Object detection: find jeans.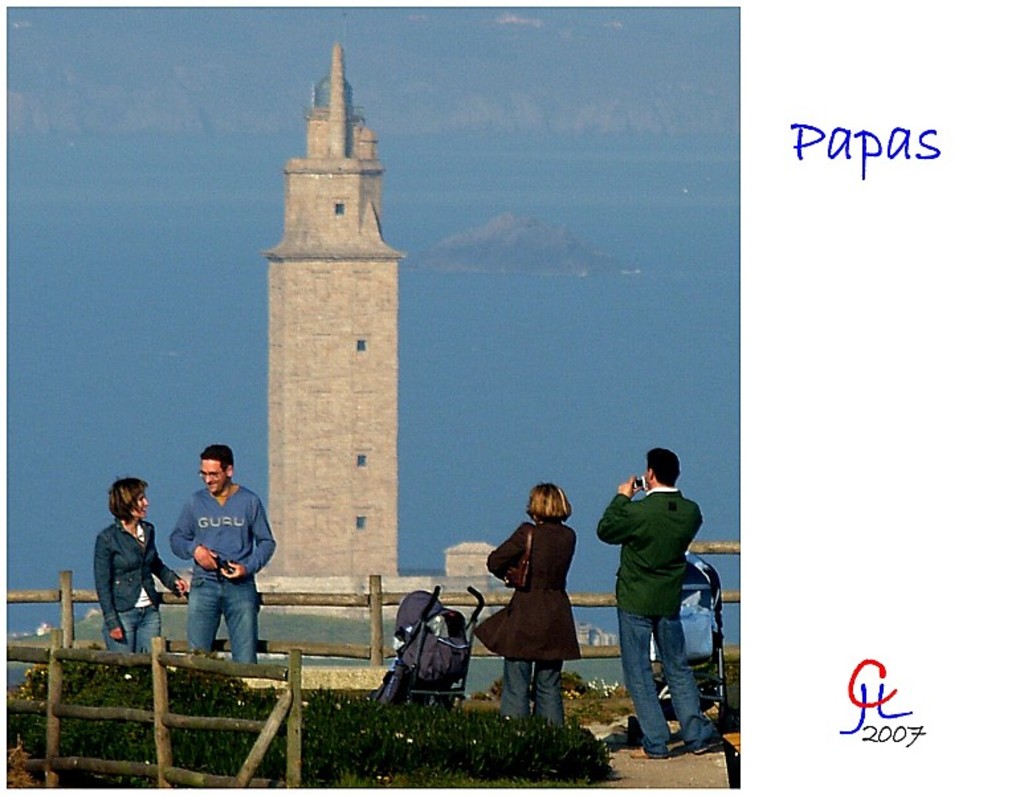
<bbox>501, 657, 564, 725</bbox>.
